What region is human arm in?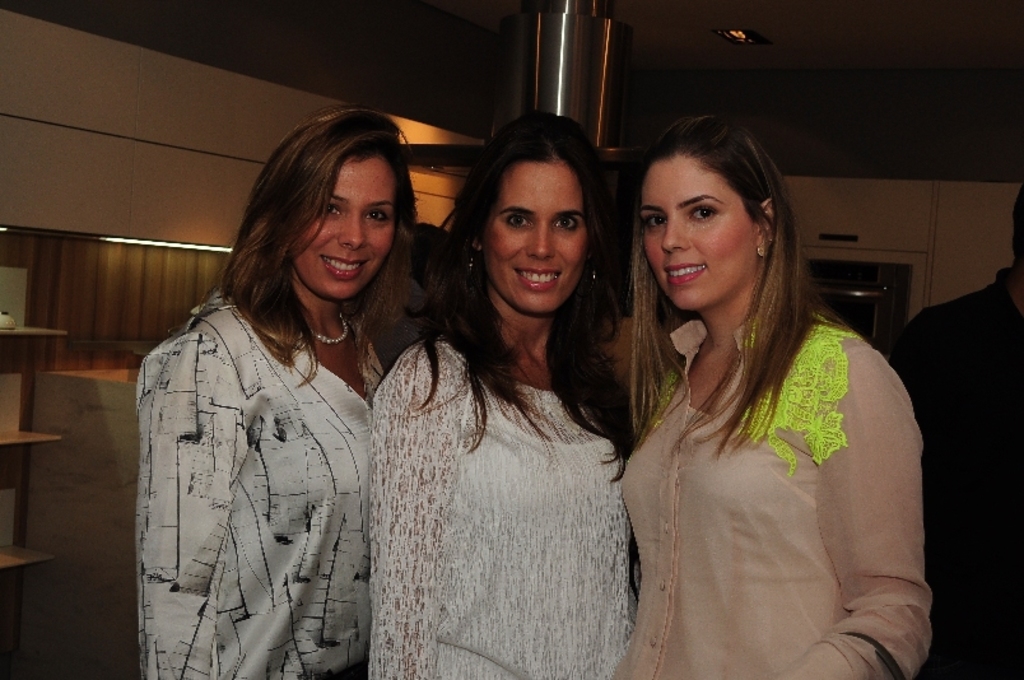
x1=821, y1=320, x2=923, y2=651.
